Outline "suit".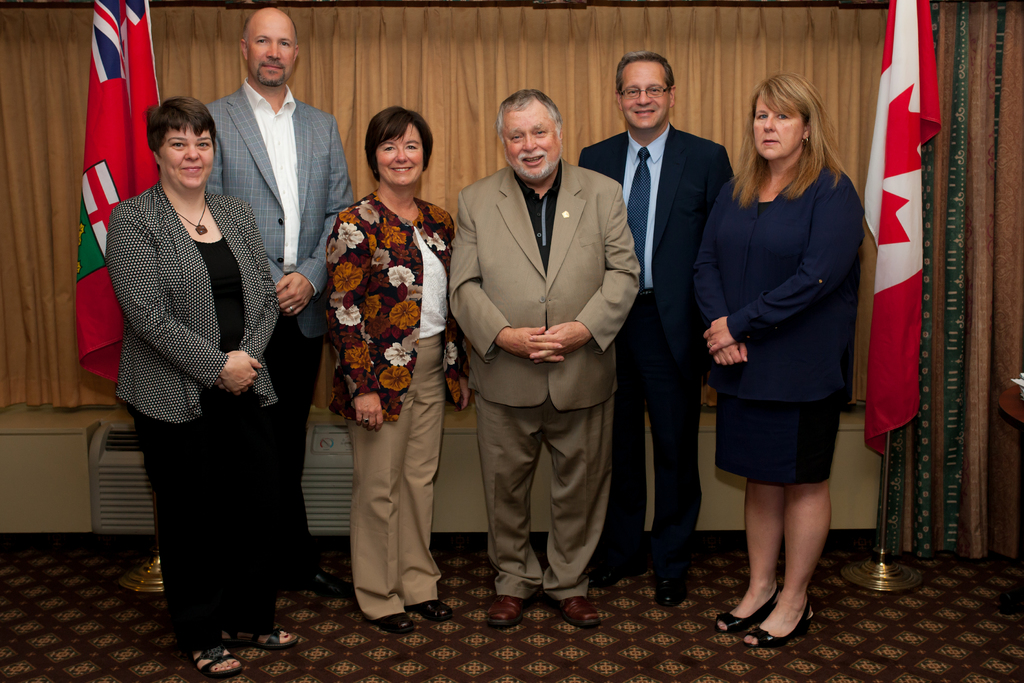
Outline: (463, 90, 637, 617).
